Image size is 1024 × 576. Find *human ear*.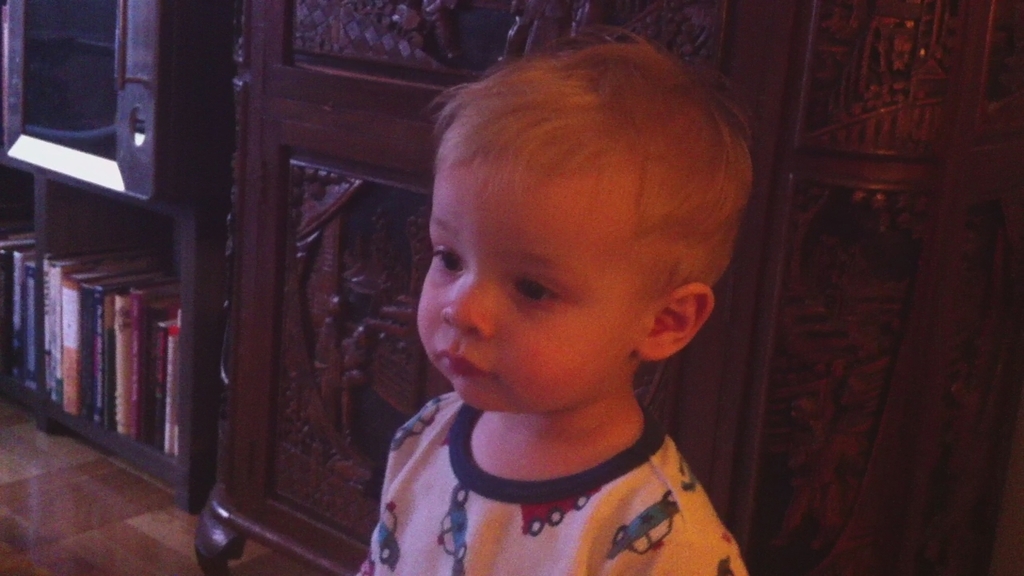
bbox=[634, 282, 713, 363].
